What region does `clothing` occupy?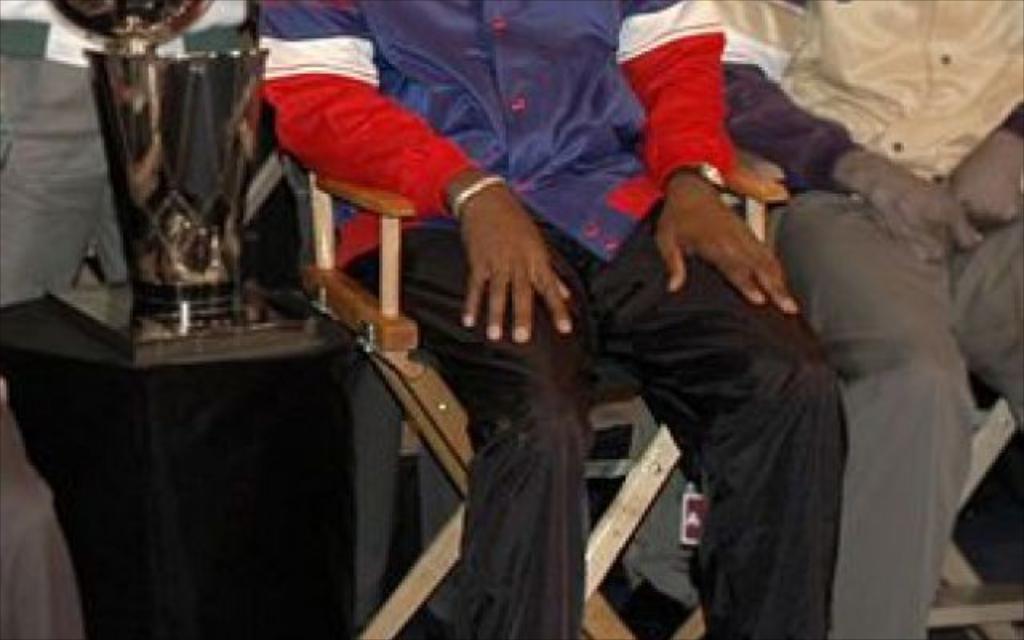
l=253, t=0, r=843, b=638.
